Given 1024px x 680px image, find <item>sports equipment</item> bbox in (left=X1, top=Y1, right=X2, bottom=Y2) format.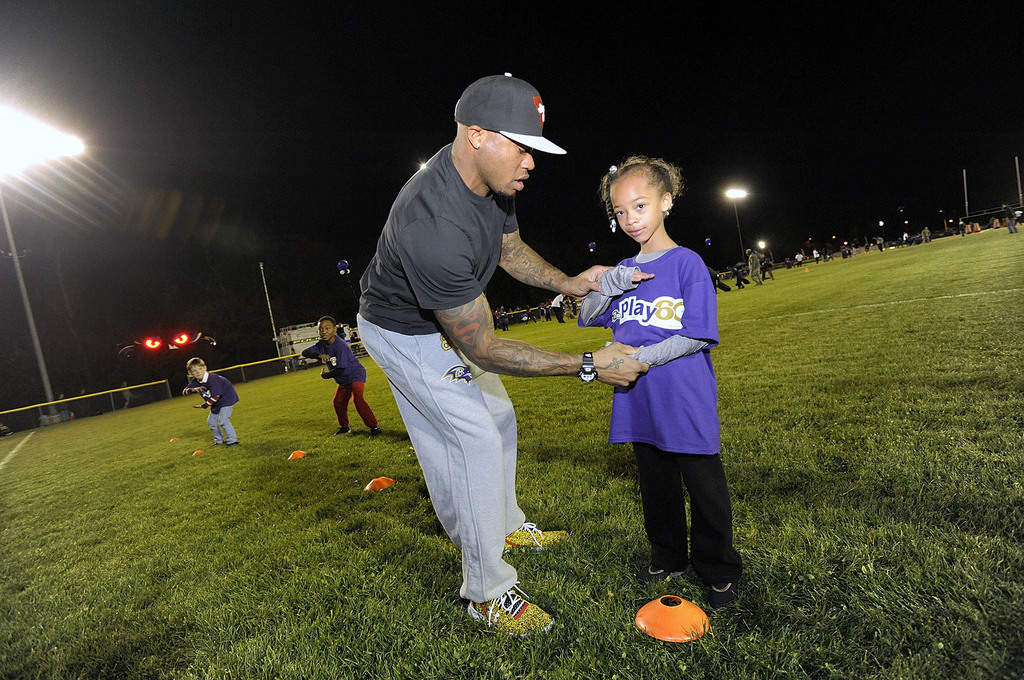
(left=467, top=582, right=556, bottom=637).
